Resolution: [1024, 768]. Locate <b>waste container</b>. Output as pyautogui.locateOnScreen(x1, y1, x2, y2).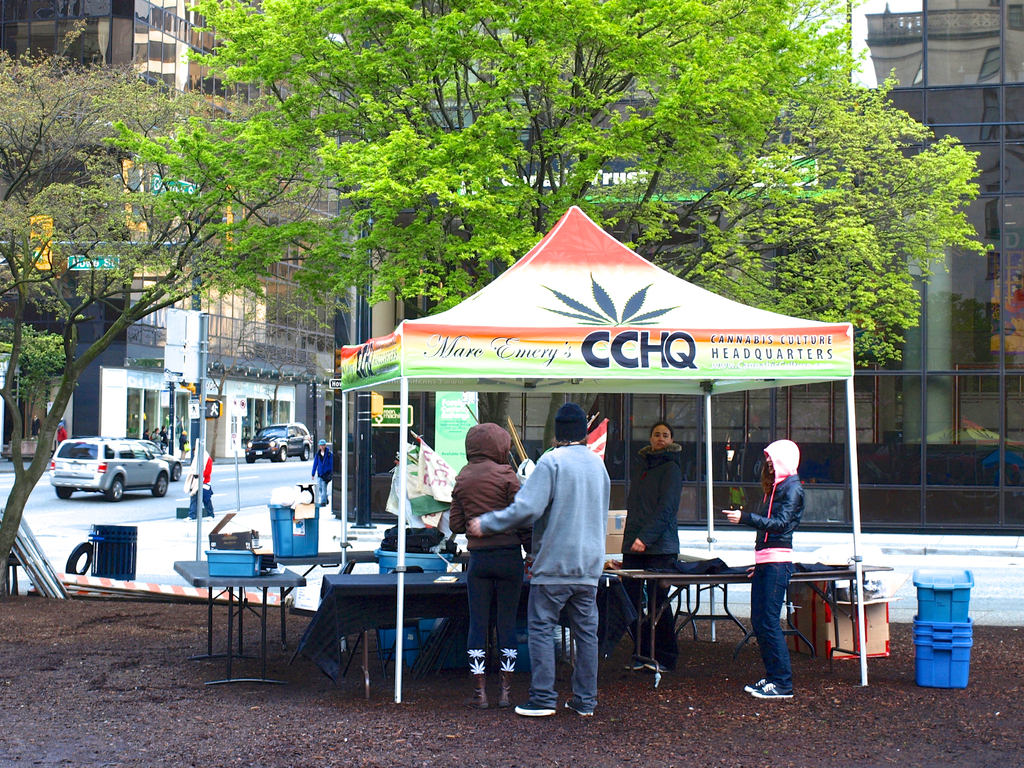
pyautogui.locateOnScreen(268, 479, 327, 564).
